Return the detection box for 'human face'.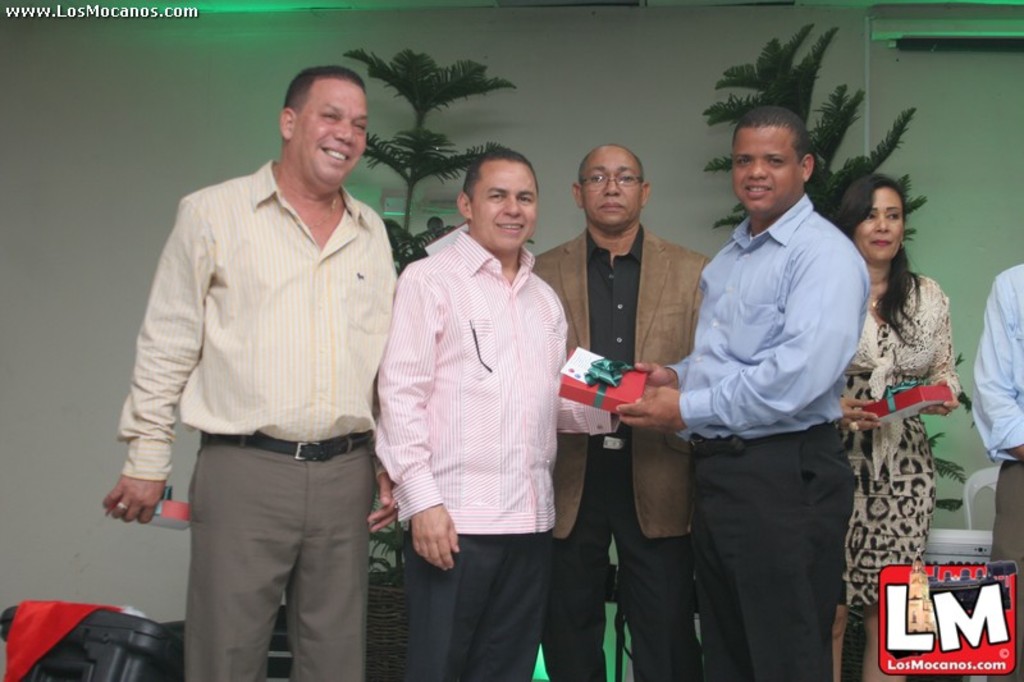
466 163 538 247.
